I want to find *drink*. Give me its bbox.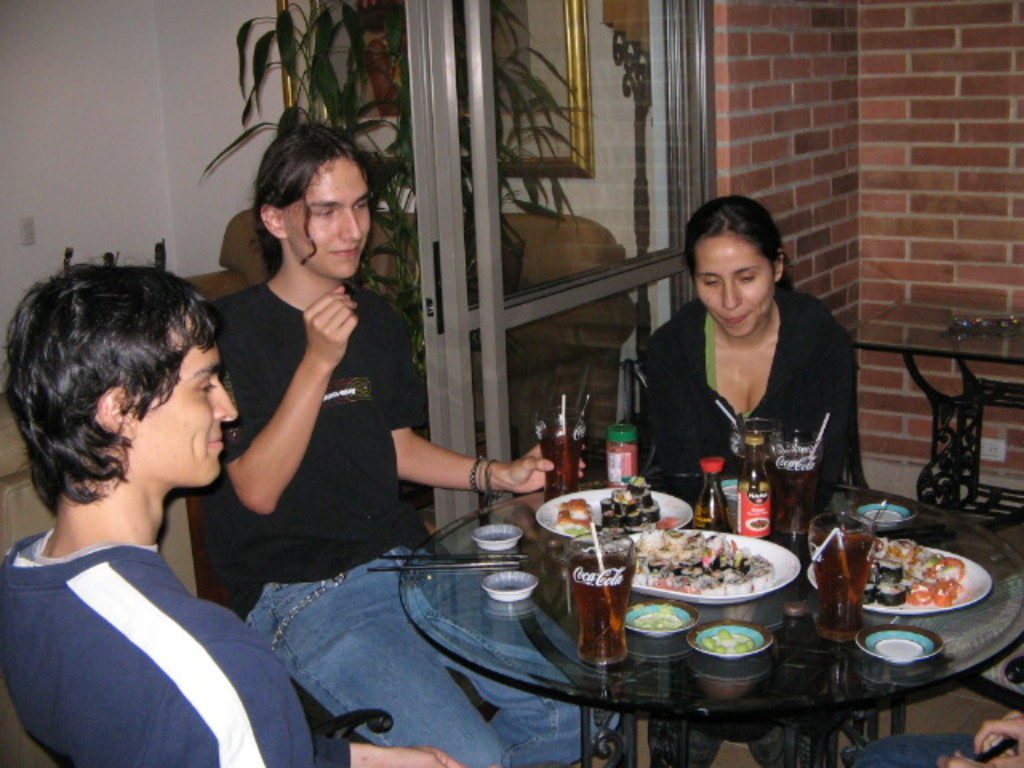
{"left": 808, "top": 522, "right": 862, "bottom": 629}.
